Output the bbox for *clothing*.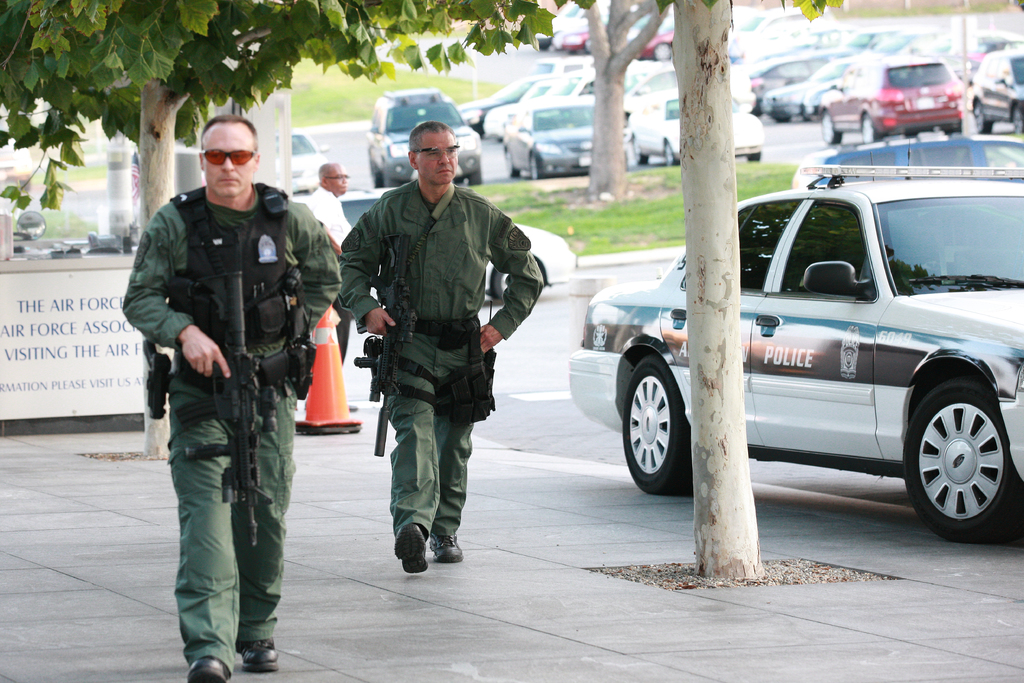
box=[151, 117, 325, 665].
